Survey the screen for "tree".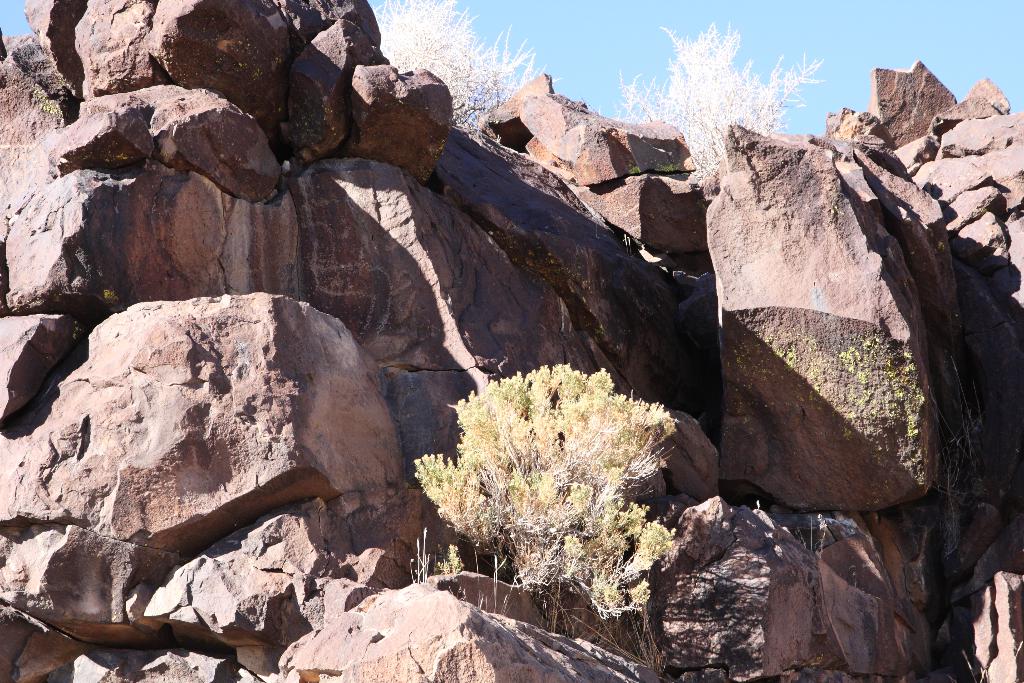
Survey found: (x1=360, y1=0, x2=564, y2=160).
